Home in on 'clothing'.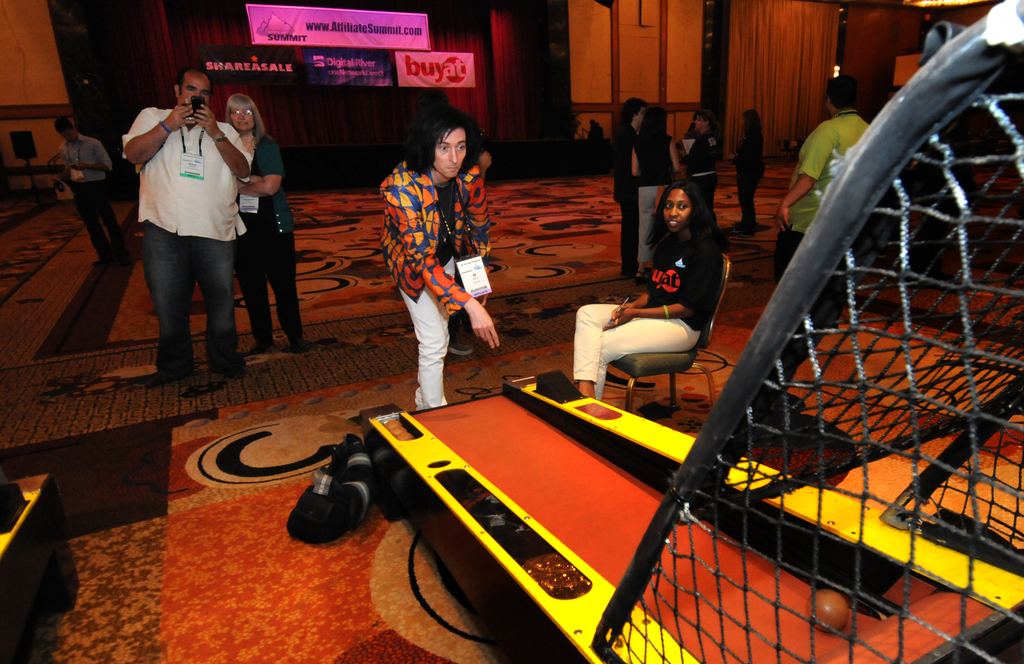
Homed in at pyautogui.locateOnScreen(60, 131, 118, 255).
